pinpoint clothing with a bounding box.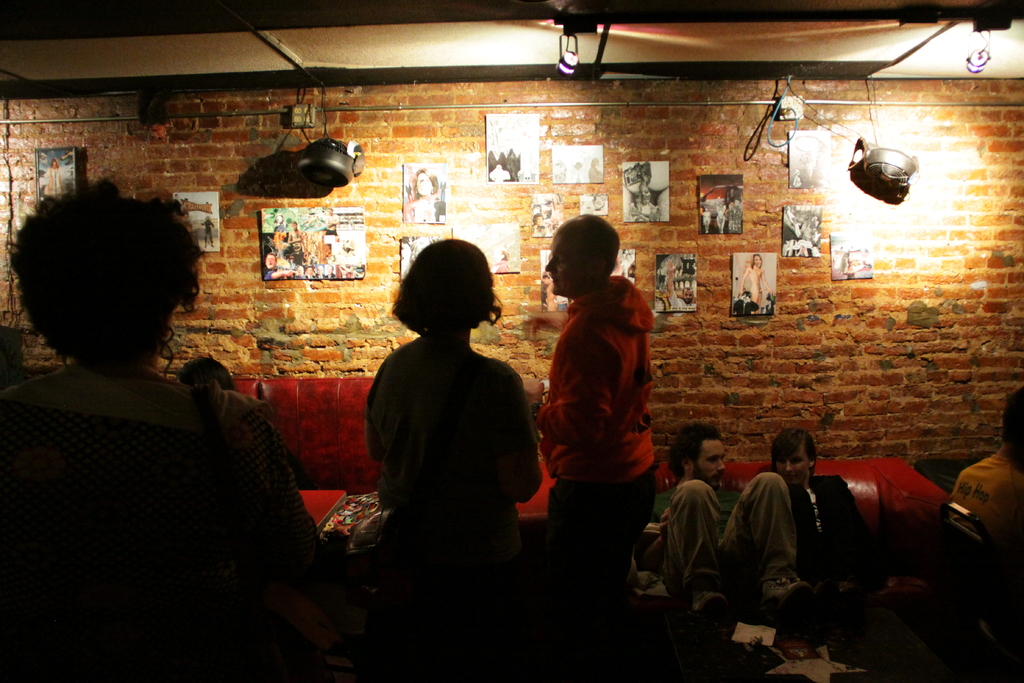
crop(638, 475, 801, 596).
